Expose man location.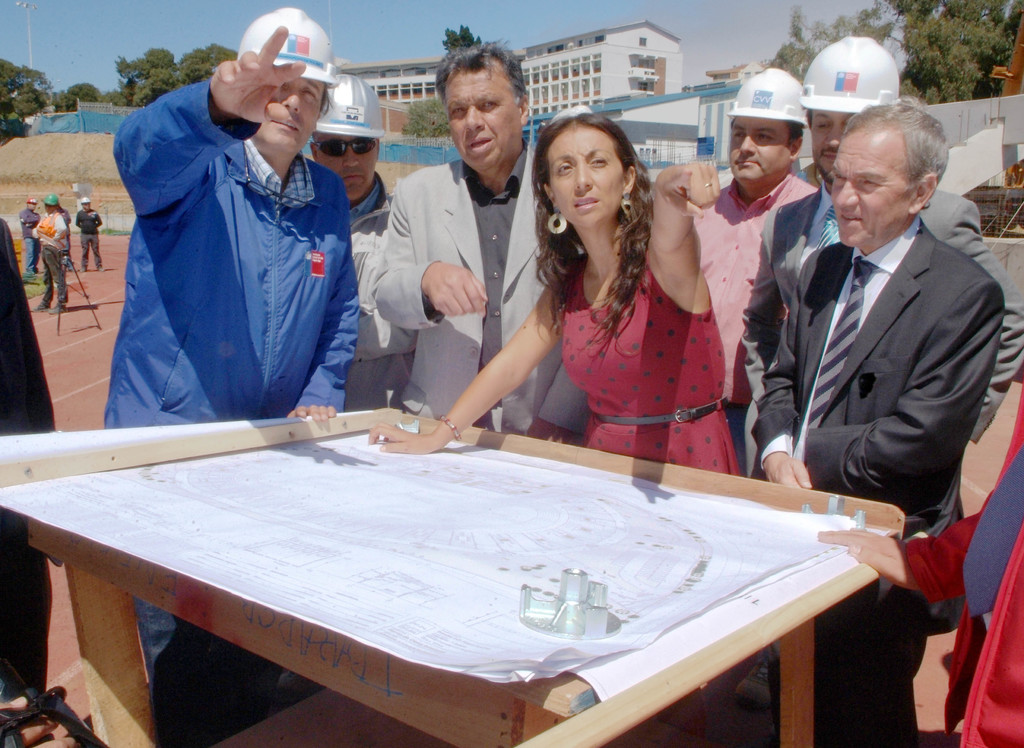
Exposed at crop(35, 194, 70, 315).
